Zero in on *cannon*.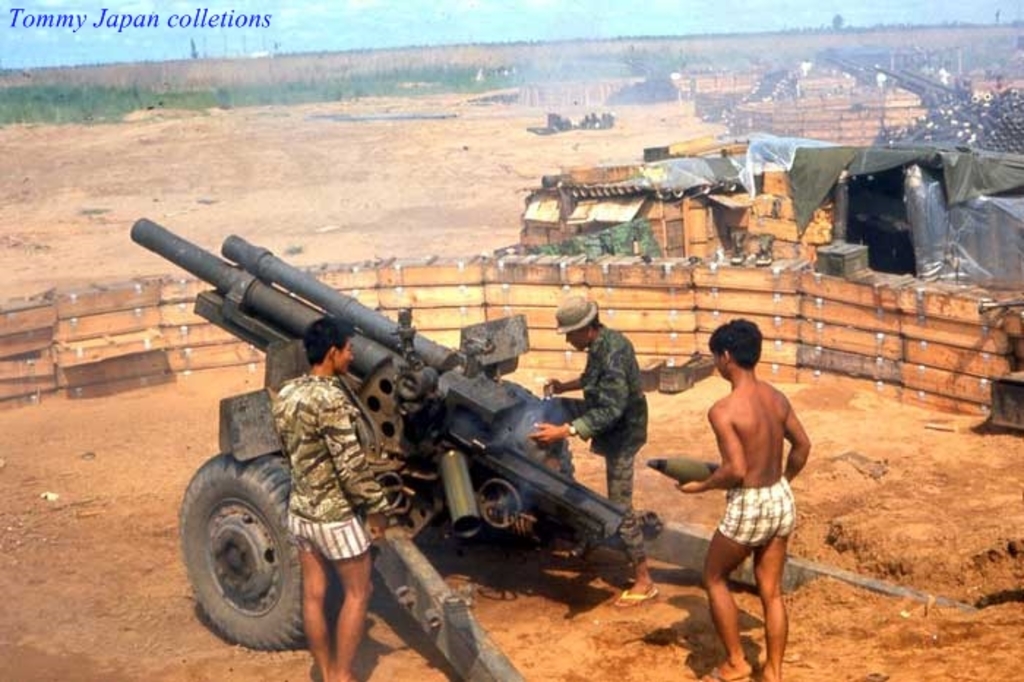
Zeroed in: bbox(129, 209, 976, 681).
